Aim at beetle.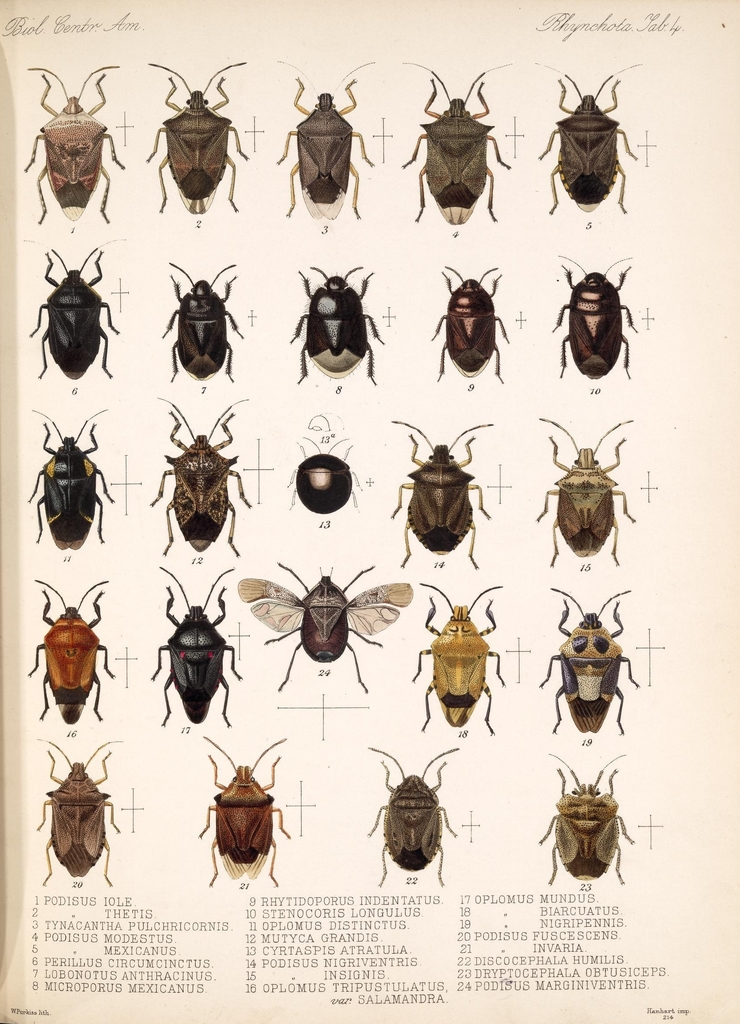
Aimed at [293,259,390,390].
